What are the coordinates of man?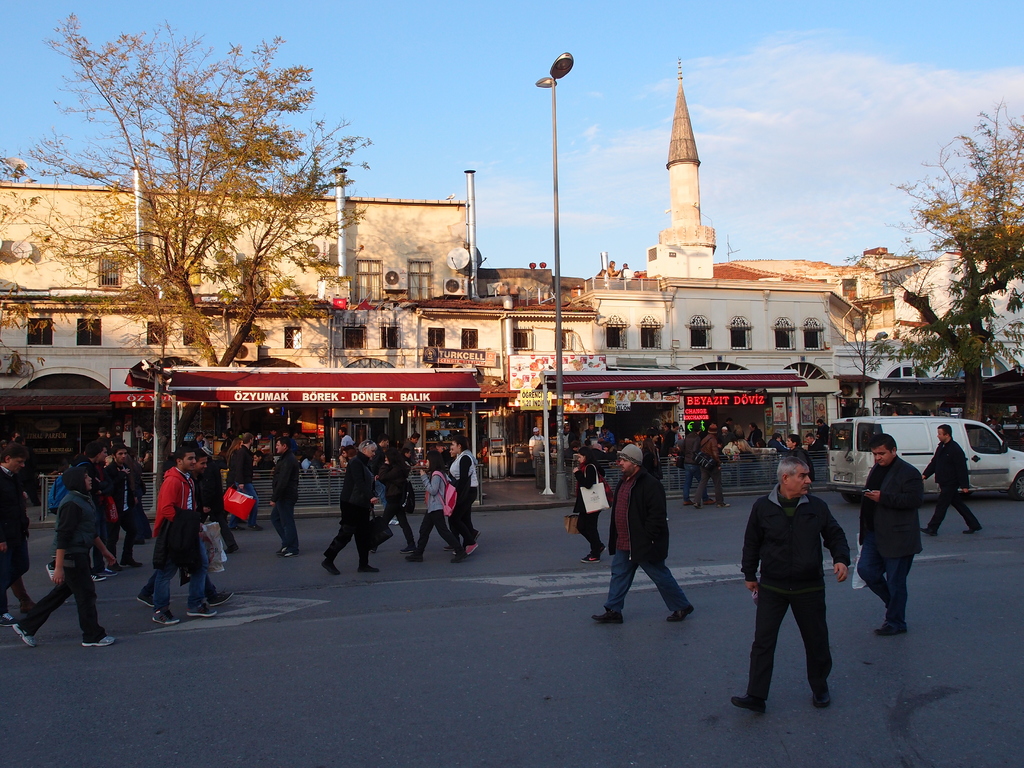
pyautogui.locateOnScreen(268, 436, 300, 557).
